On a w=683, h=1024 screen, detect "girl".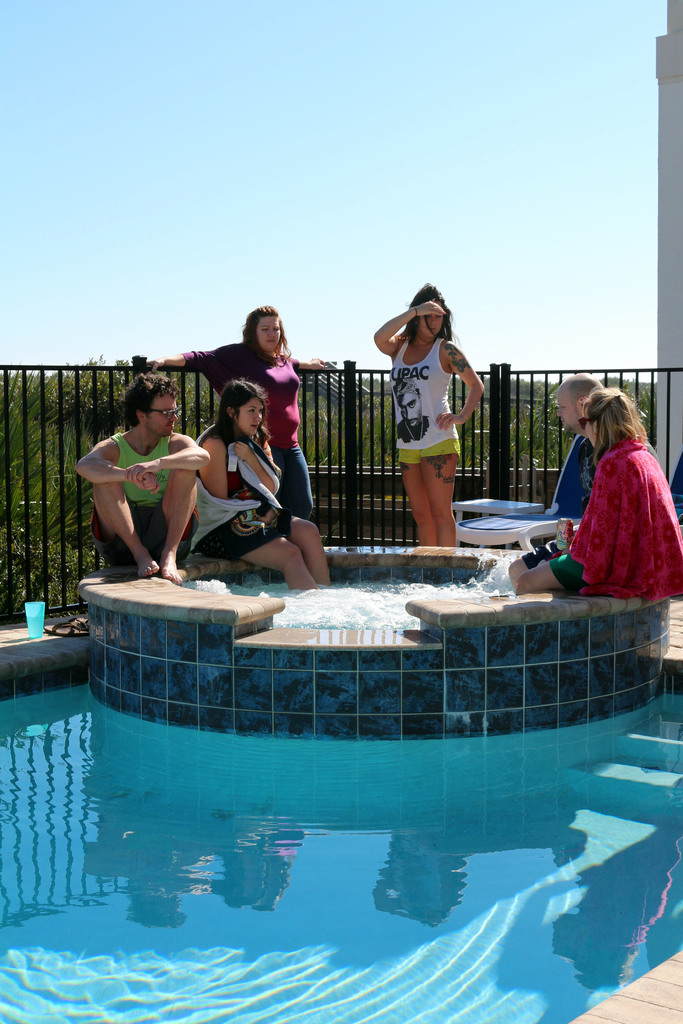
region(375, 285, 489, 540).
